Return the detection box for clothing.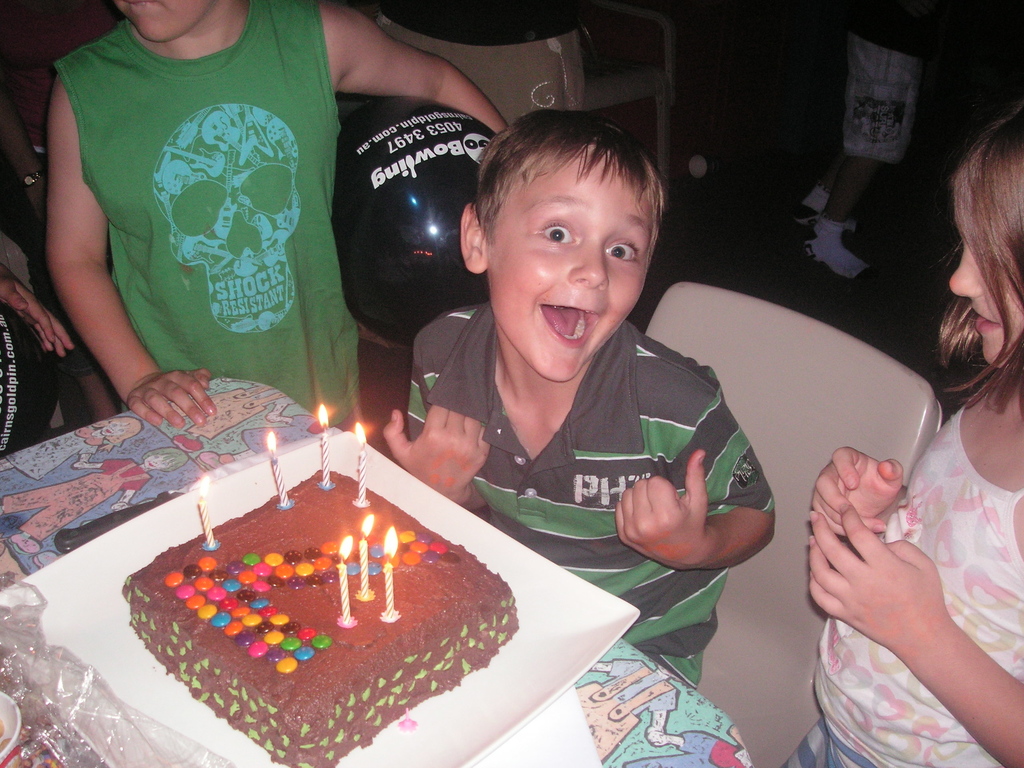
BBox(772, 714, 924, 767).
